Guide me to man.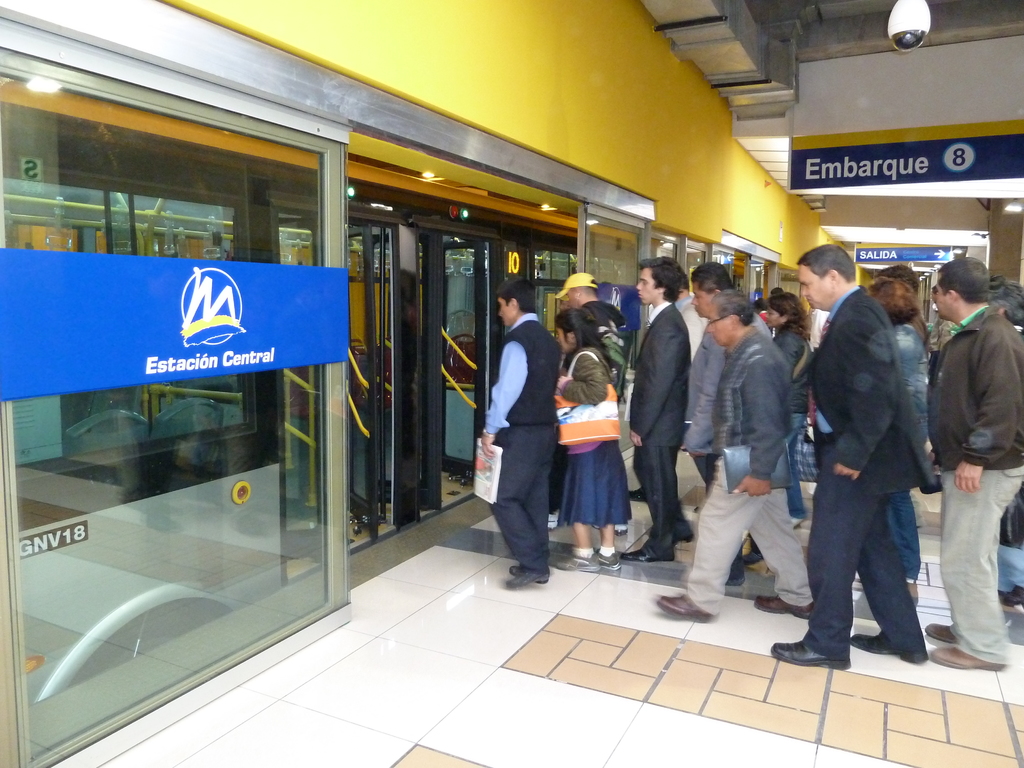
Guidance: detection(616, 257, 695, 564).
